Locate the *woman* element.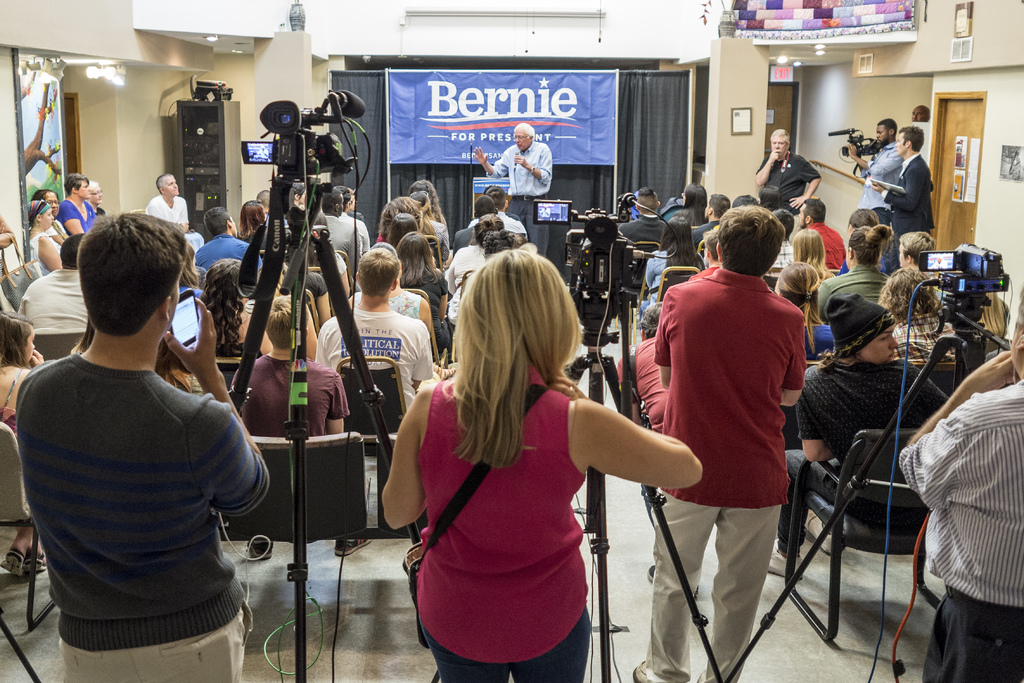
Element bbox: crop(372, 195, 427, 243).
